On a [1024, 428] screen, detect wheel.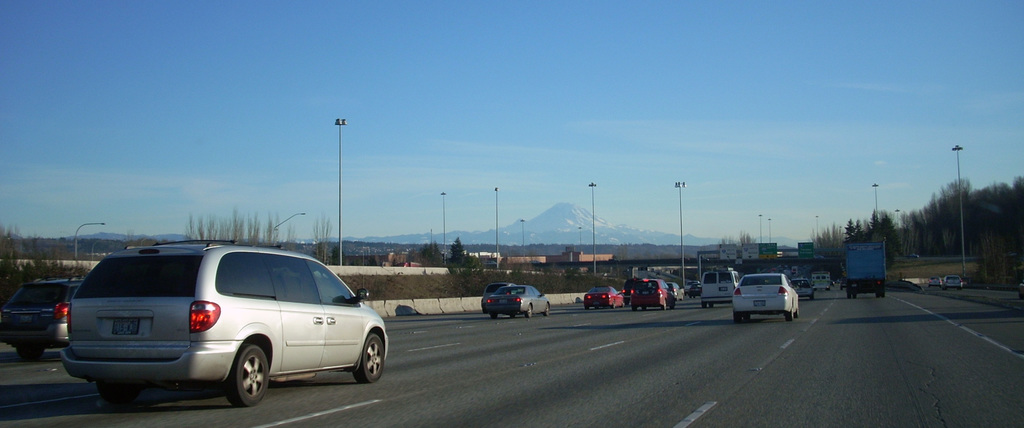
{"x1": 878, "y1": 292, "x2": 883, "y2": 302}.
